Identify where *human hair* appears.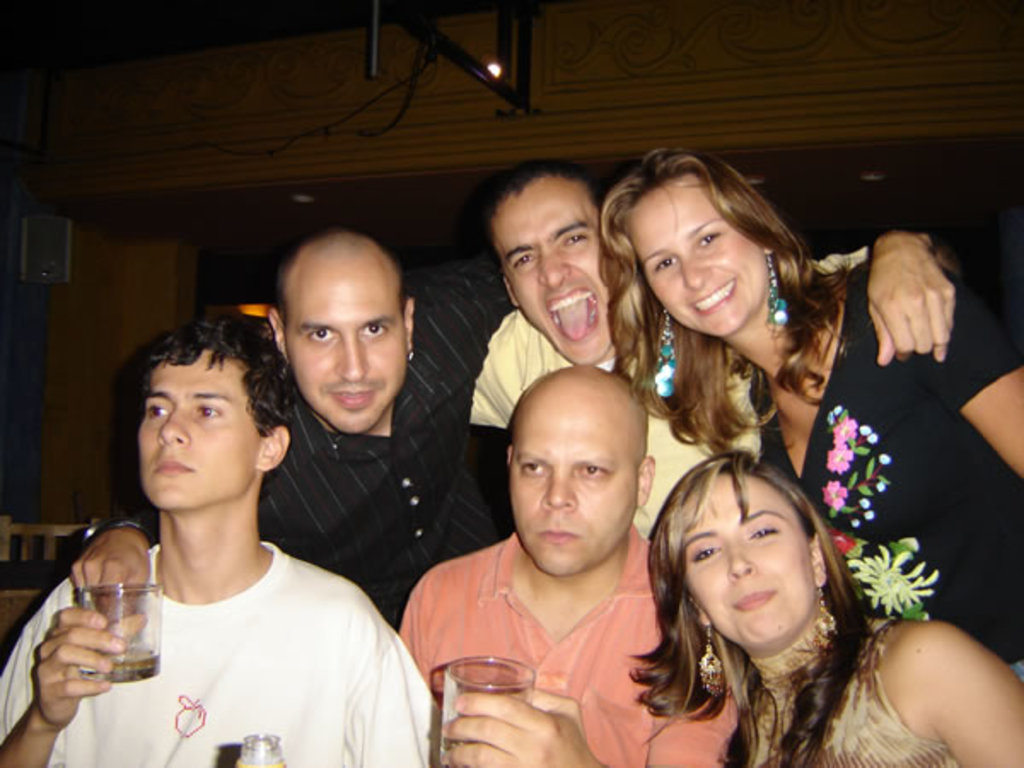
Appears at <bbox>138, 307, 300, 440</bbox>.
